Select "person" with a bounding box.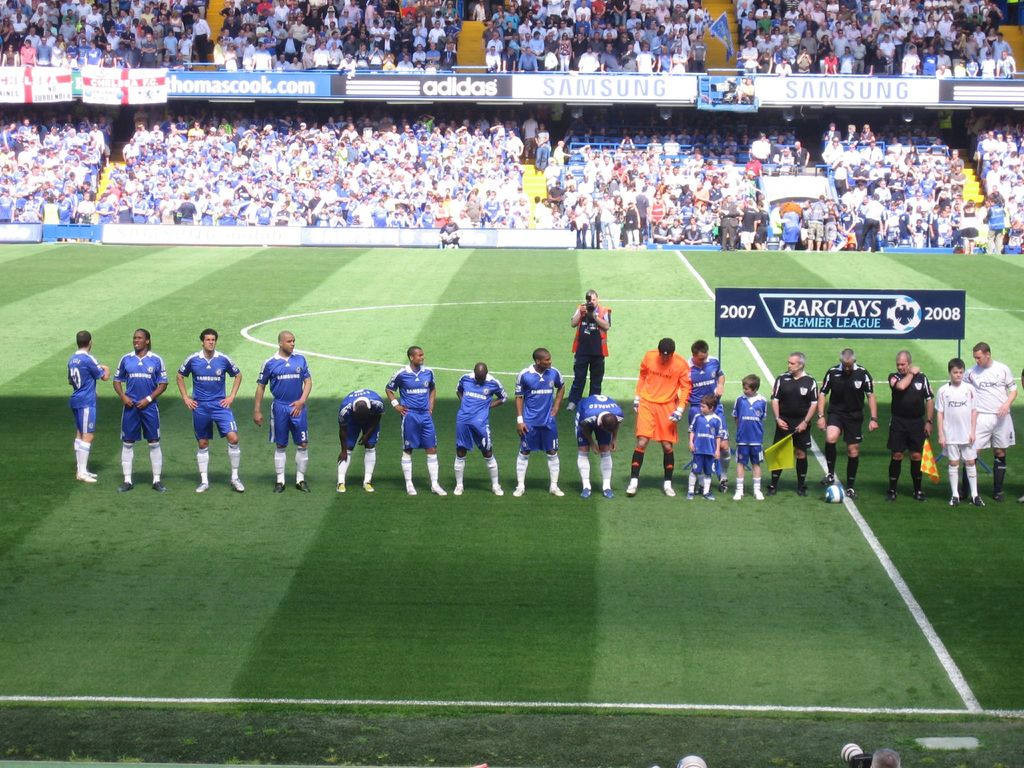
<bbox>843, 203, 857, 243</bbox>.
